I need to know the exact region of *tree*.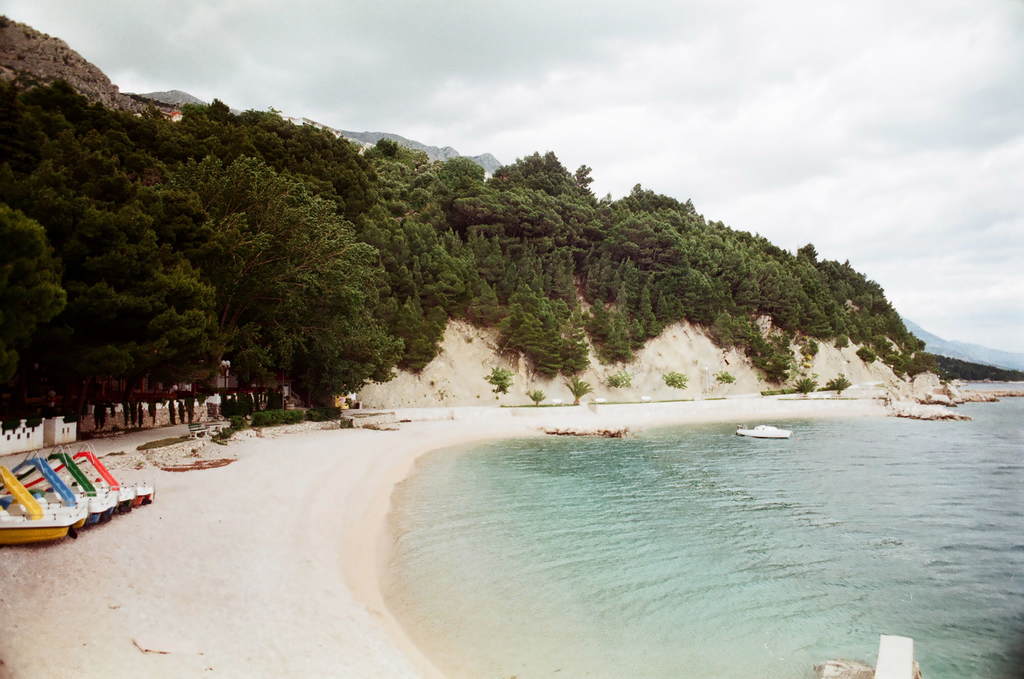
Region: crop(465, 270, 499, 324).
